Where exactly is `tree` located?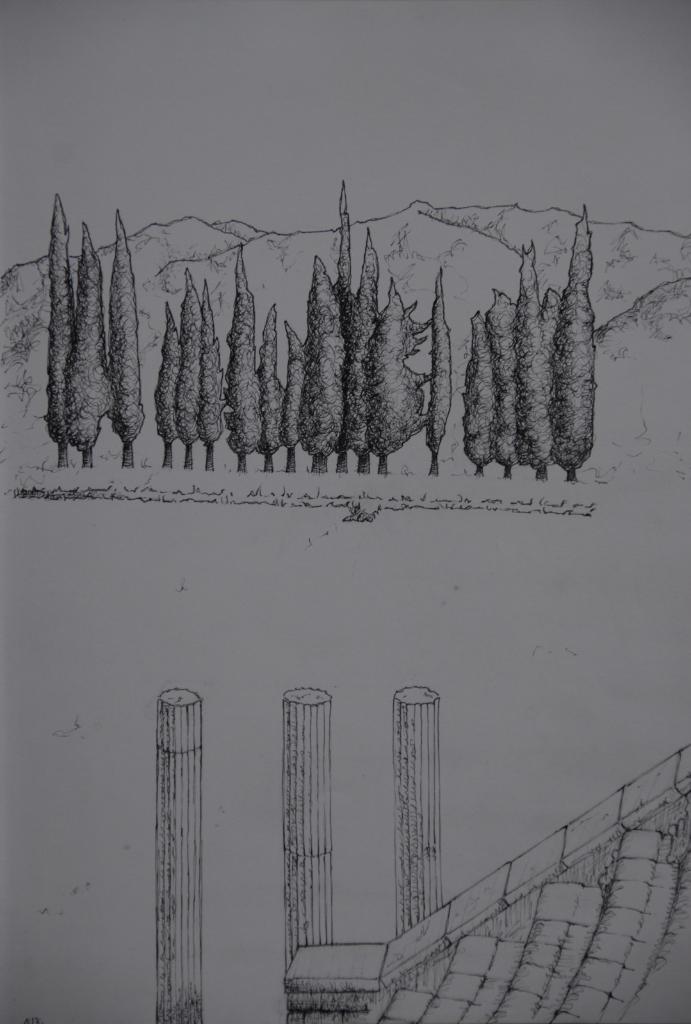
Its bounding box is select_region(152, 301, 175, 459).
